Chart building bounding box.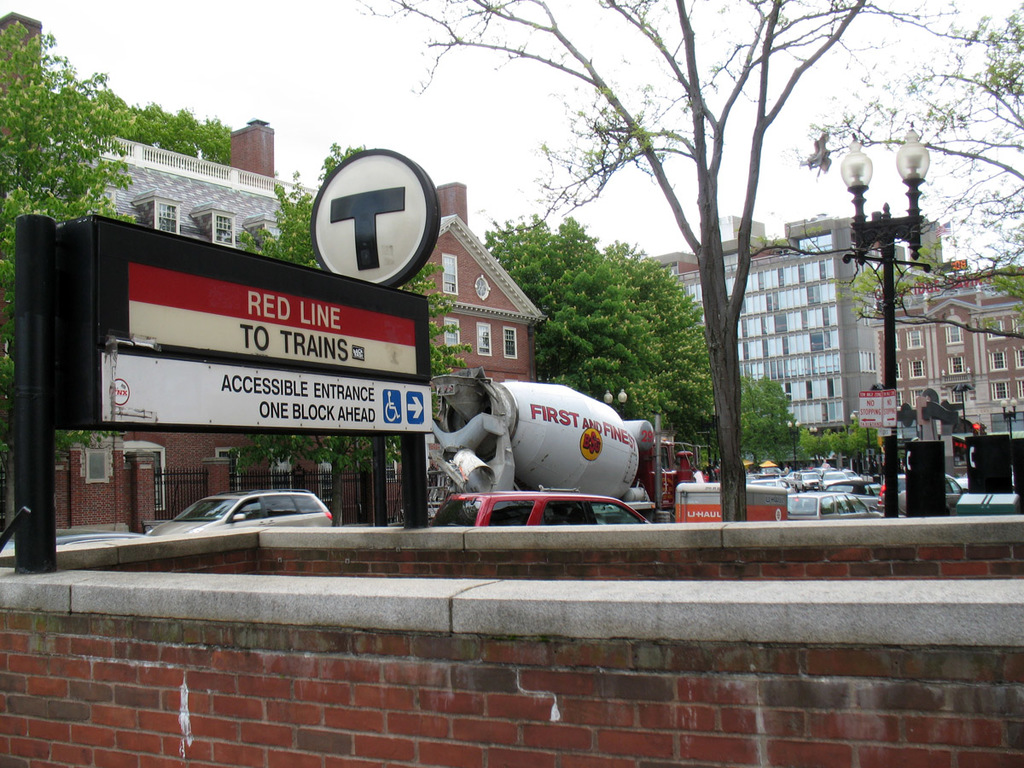
Charted: x1=669 y1=221 x2=949 y2=435.
